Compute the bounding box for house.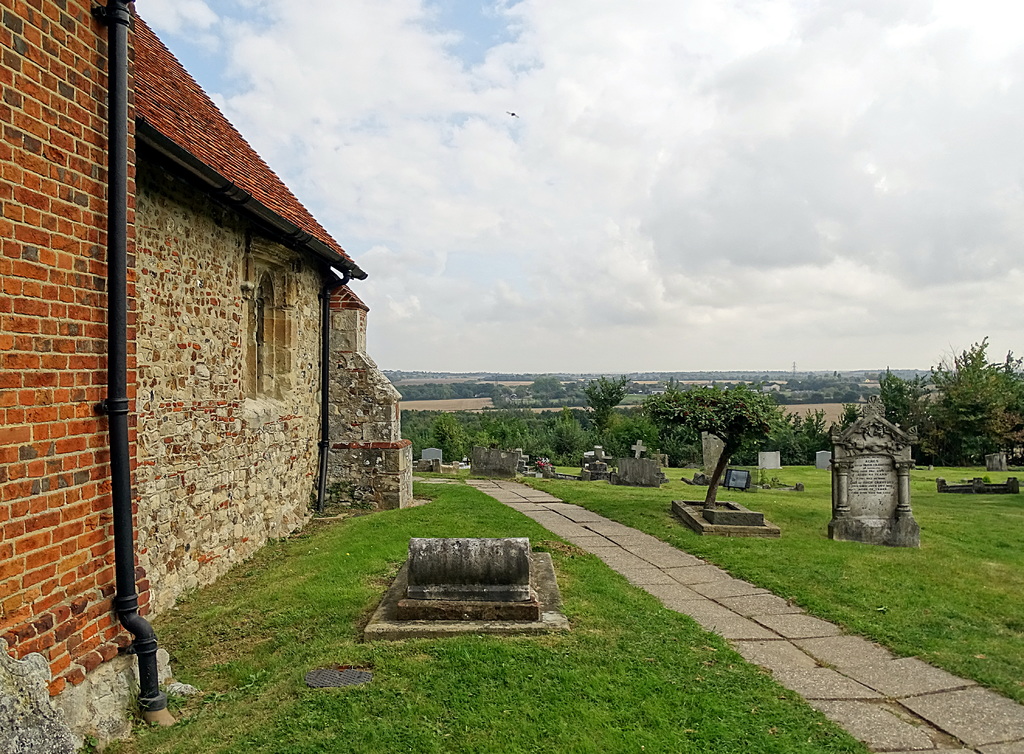
[left=0, top=0, right=398, bottom=730].
